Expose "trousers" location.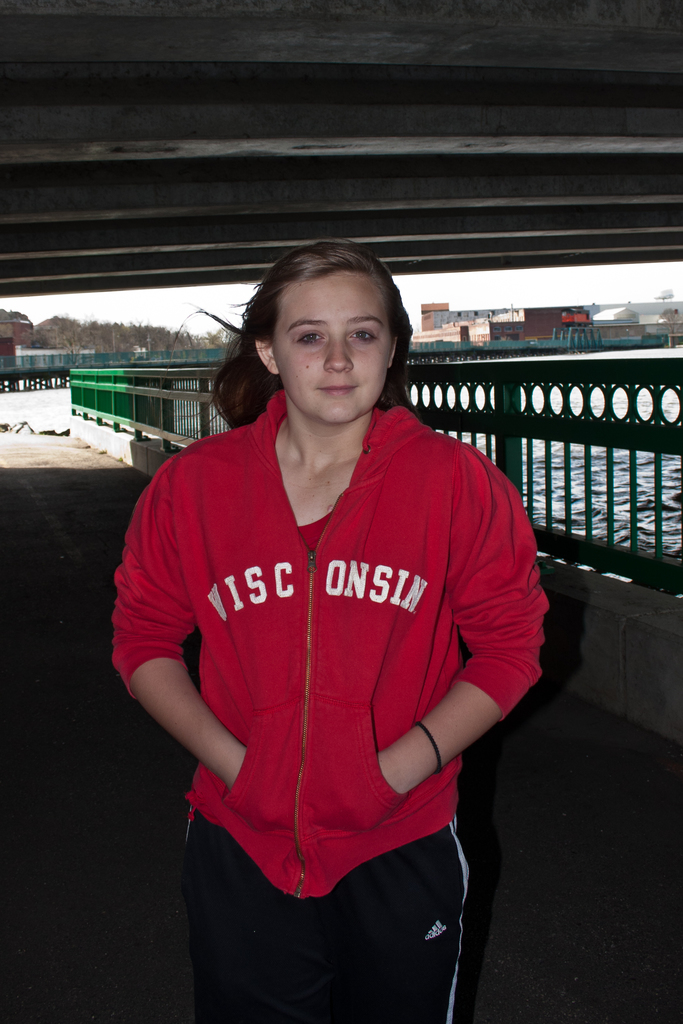
Exposed at bbox=(177, 808, 470, 1023).
